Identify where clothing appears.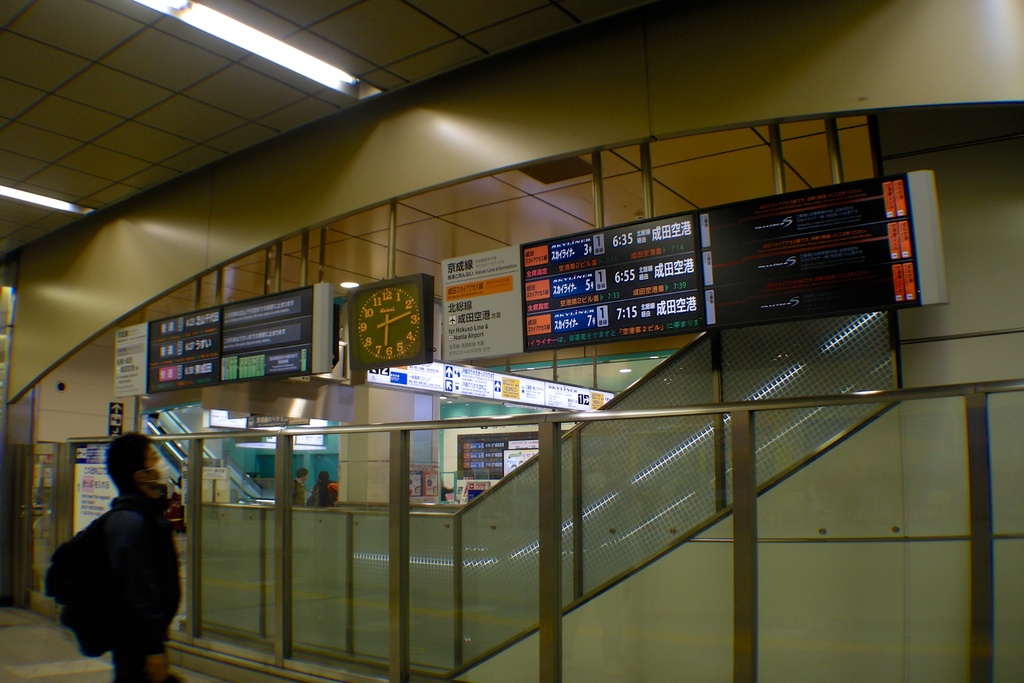
Appears at 112 488 181 682.
